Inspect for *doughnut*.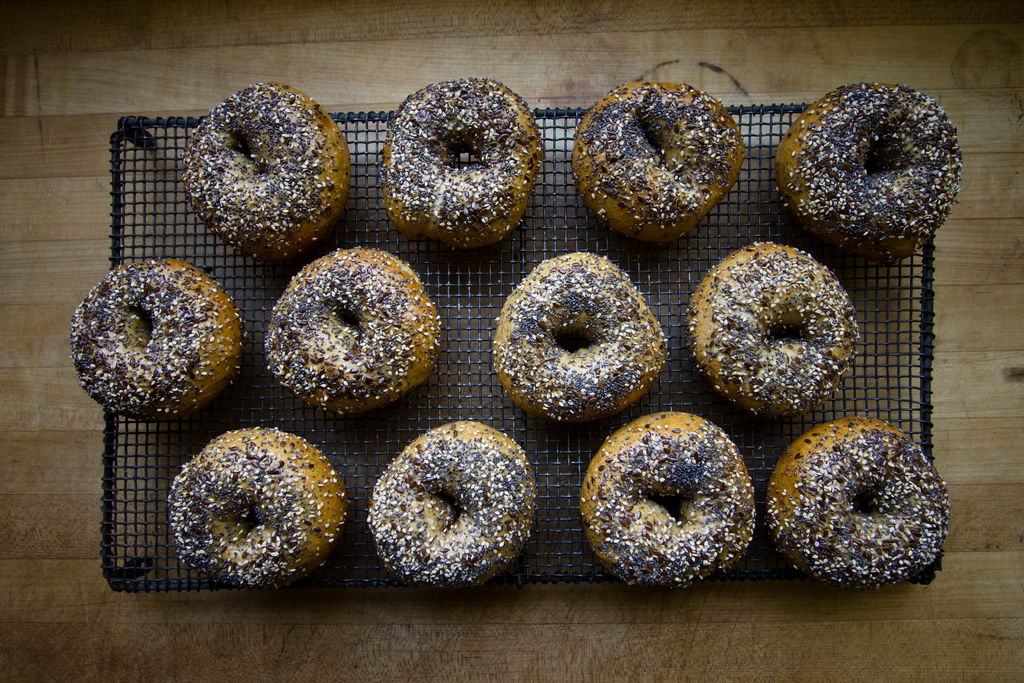
Inspection: box(71, 255, 243, 422).
